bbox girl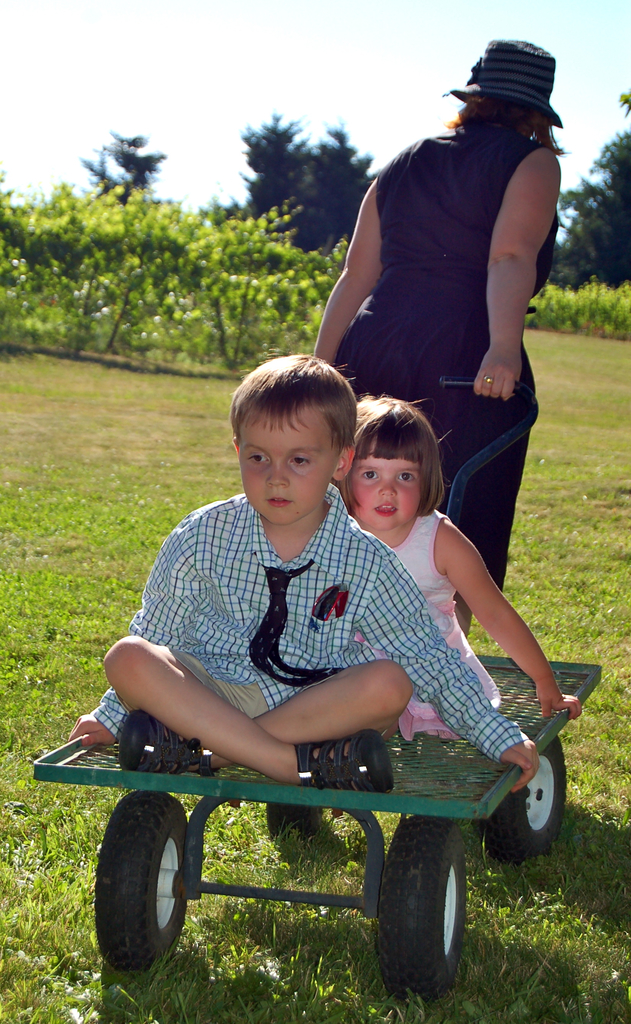
(331,389,580,741)
